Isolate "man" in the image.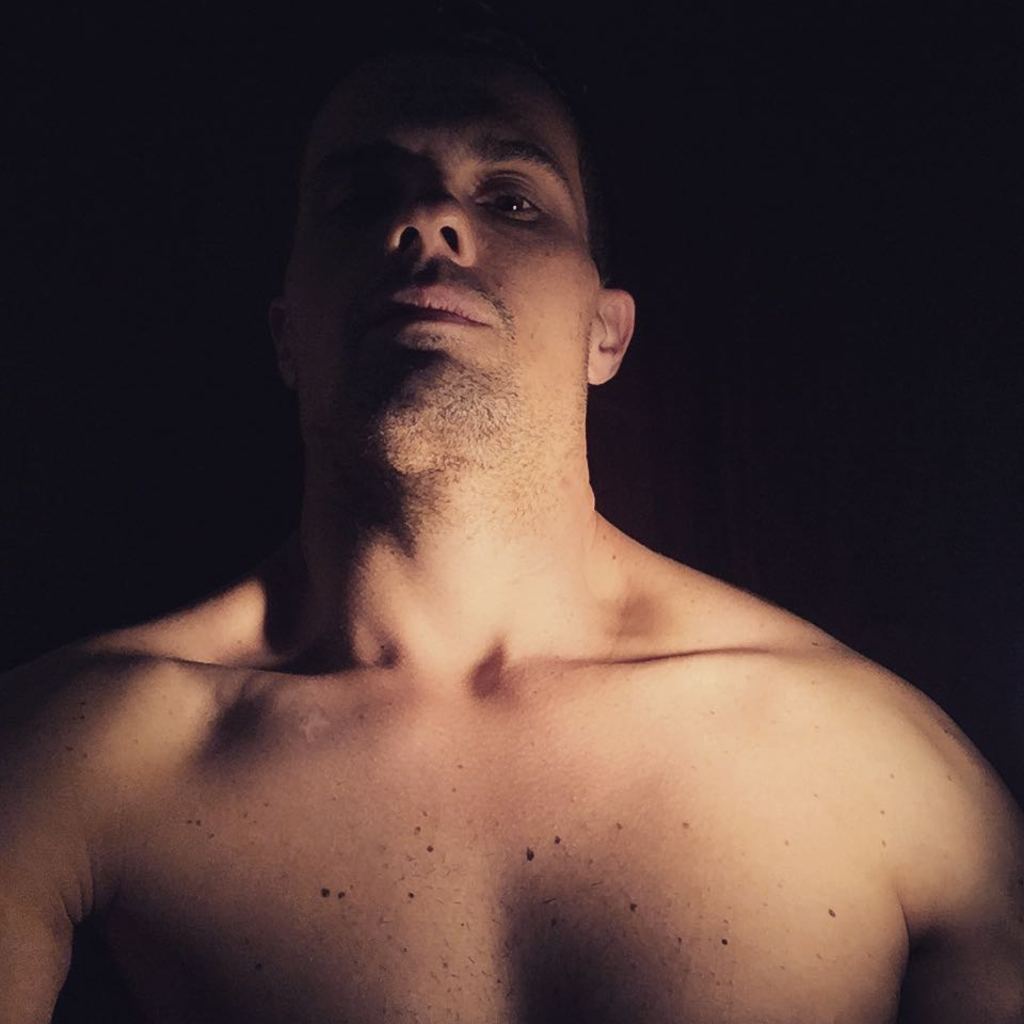
Isolated region: 0, 53, 1023, 1023.
